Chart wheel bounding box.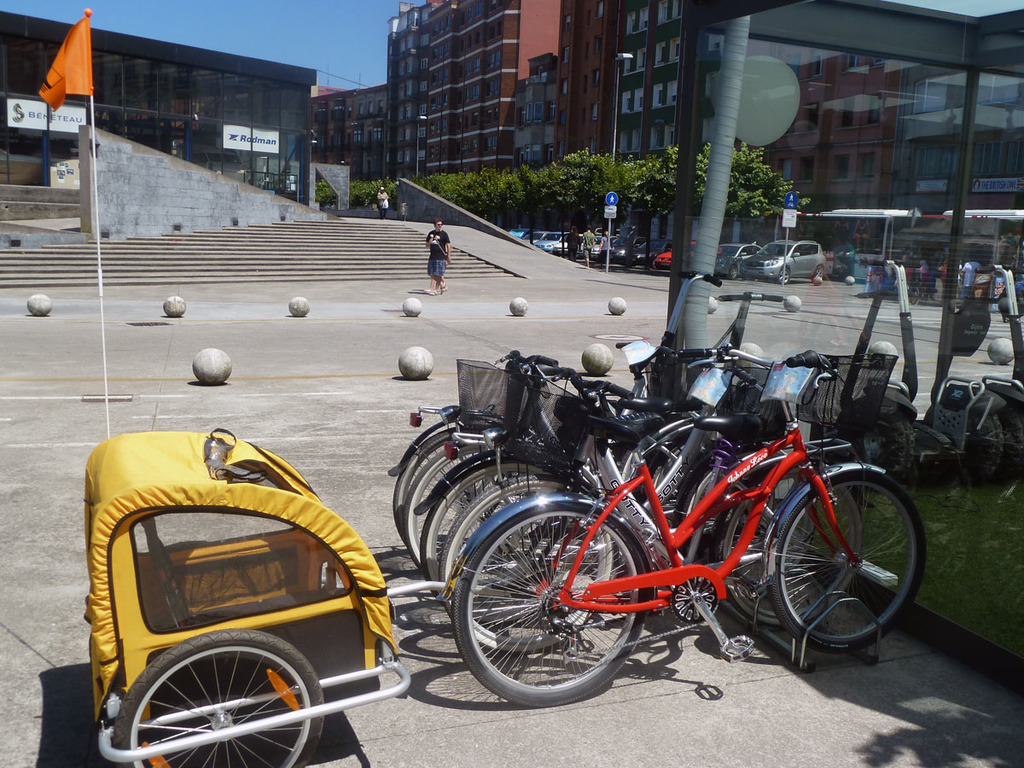
Charted: 768 468 928 655.
